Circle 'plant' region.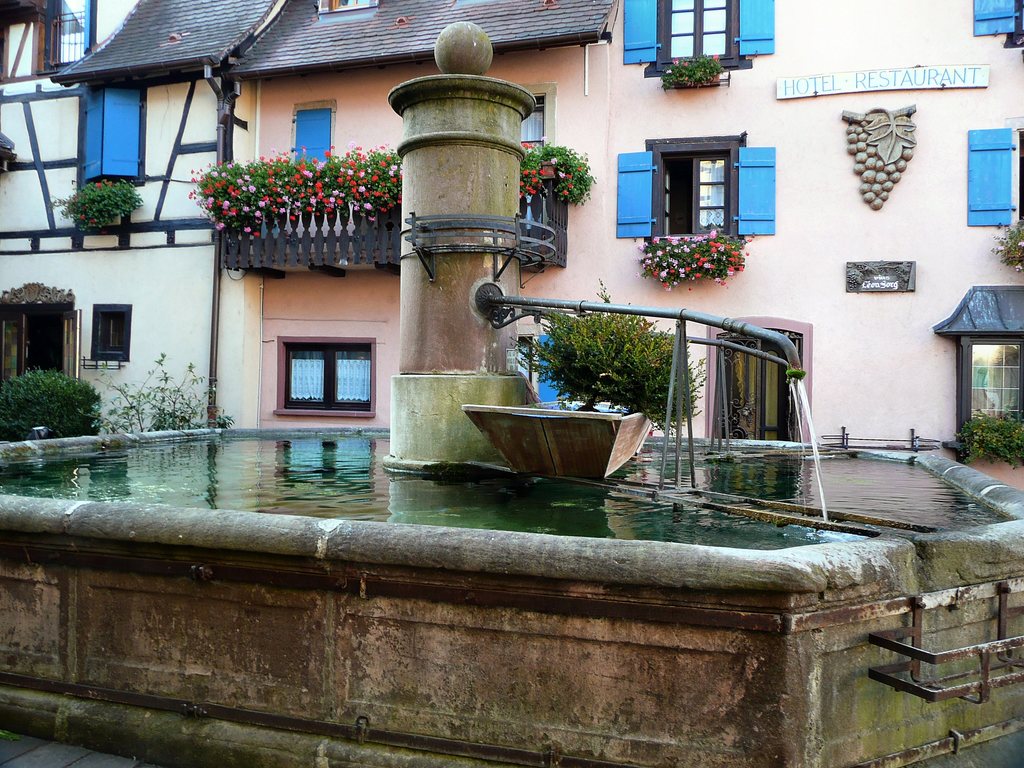
Region: <box>951,404,1023,472</box>.
